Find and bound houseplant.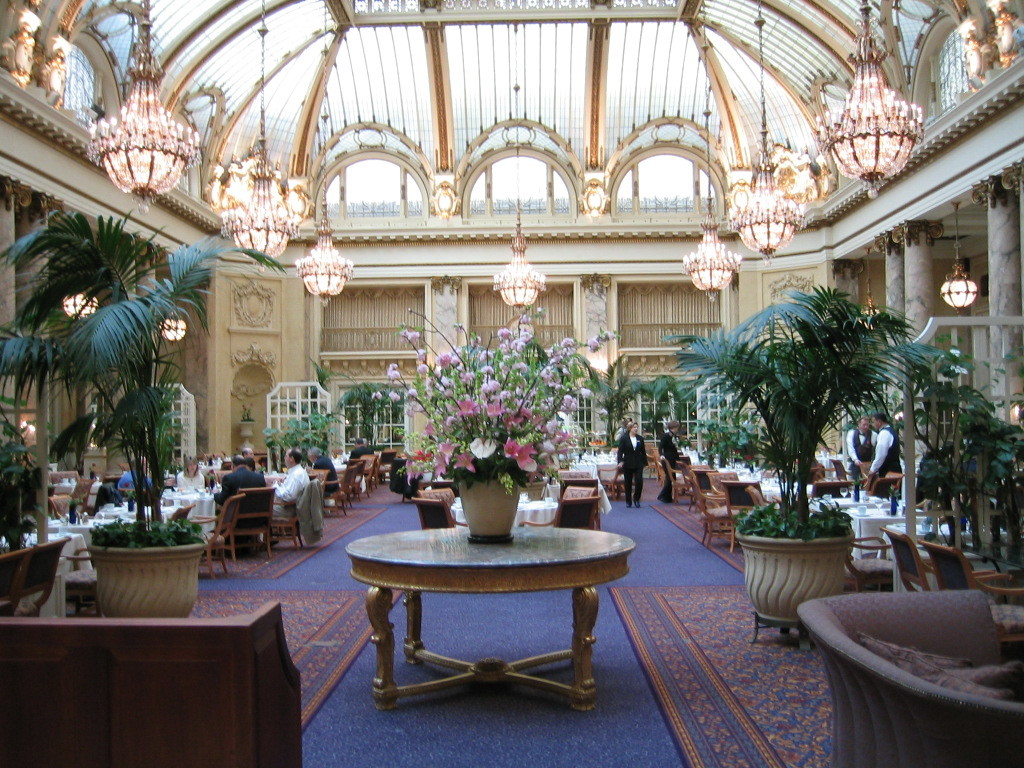
Bound: crop(683, 284, 911, 631).
